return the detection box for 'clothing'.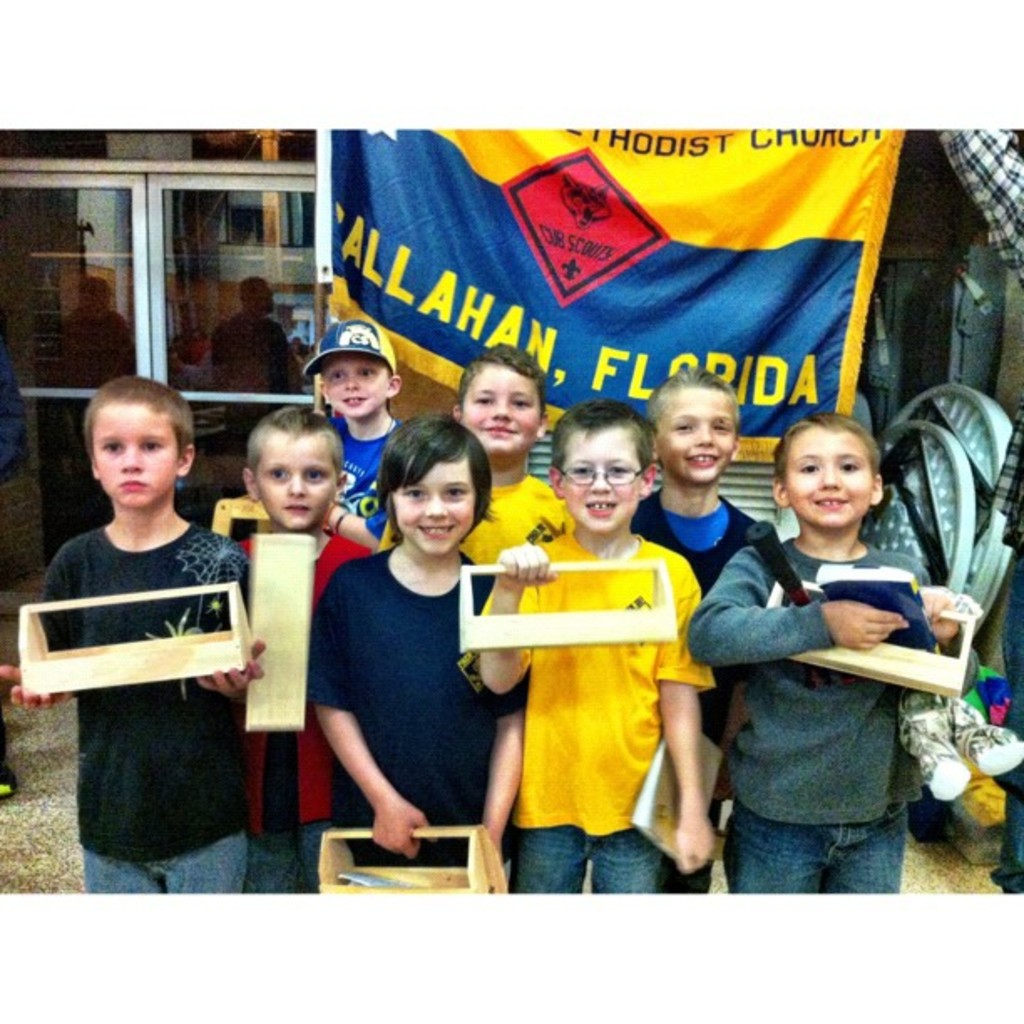
BBox(306, 542, 530, 870).
